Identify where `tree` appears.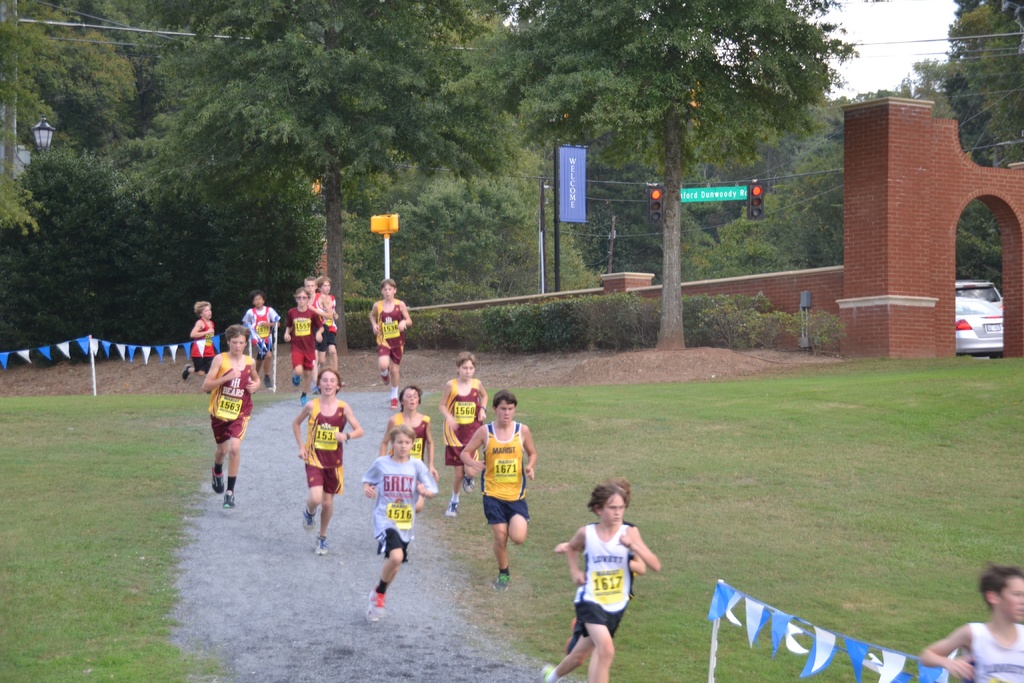
Appears at (x1=150, y1=0, x2=516, y2=356).
